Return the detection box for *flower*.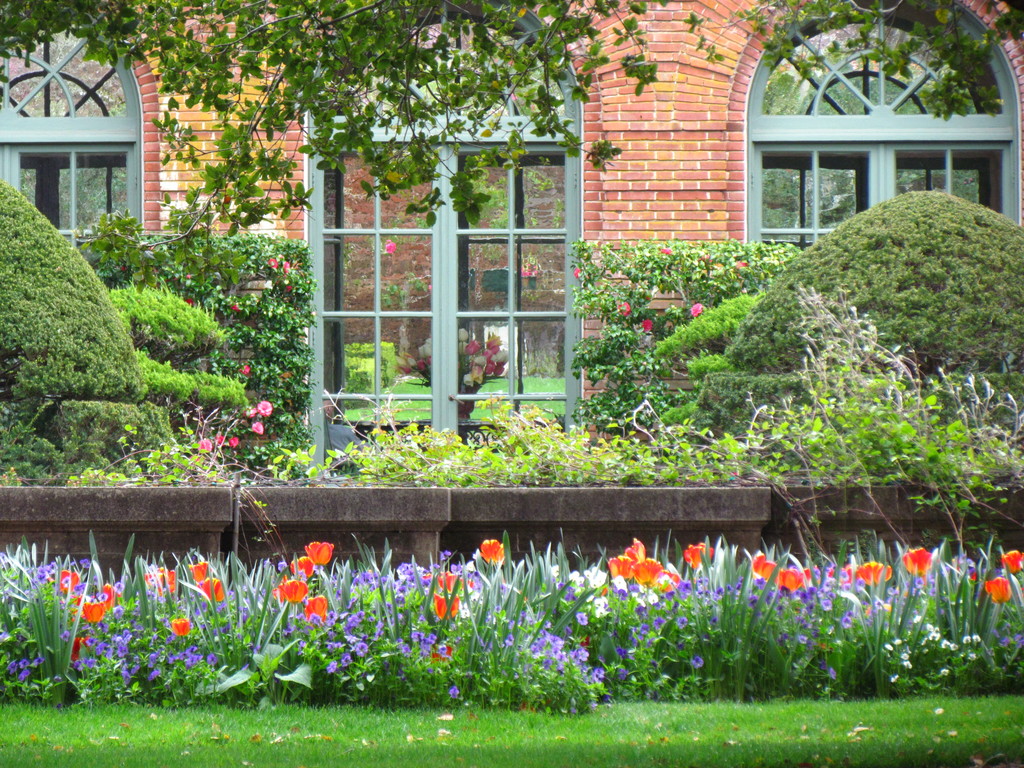
[680,539,715,571].
